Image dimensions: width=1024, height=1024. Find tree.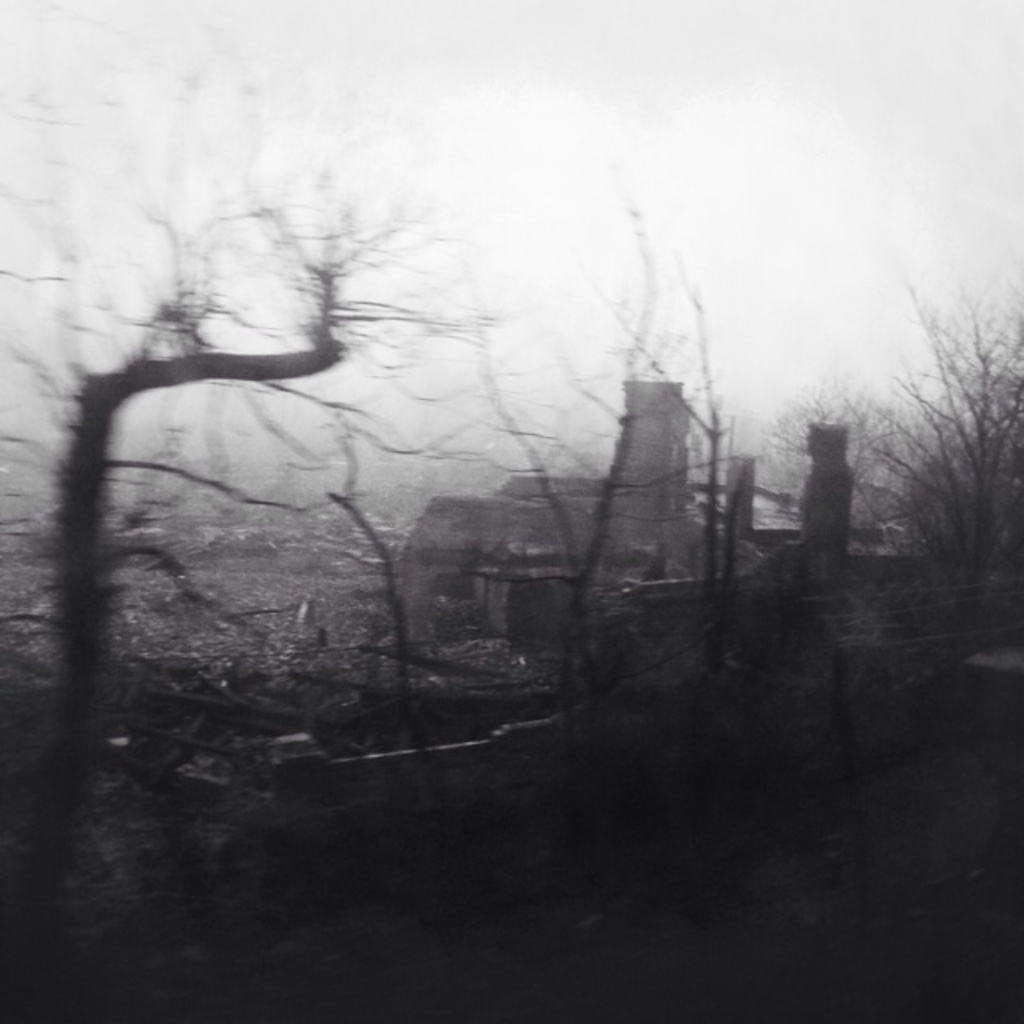
pyautogui.locateOnScreen(0, 130, 422, 792).
